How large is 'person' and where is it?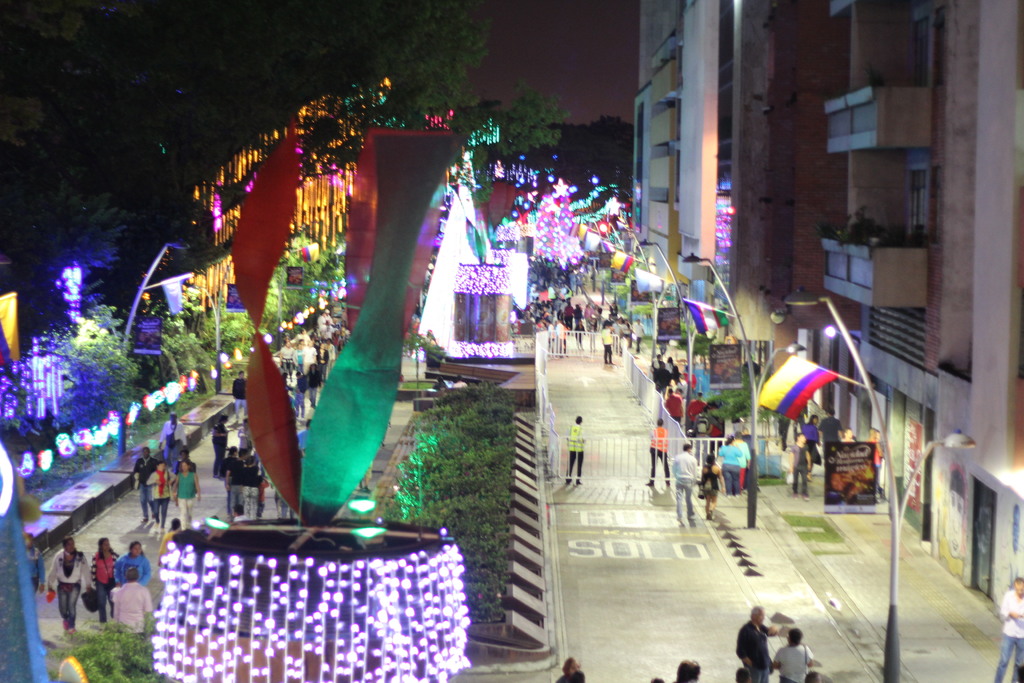
Bounding box: locate(717, 434, 743, 497).
